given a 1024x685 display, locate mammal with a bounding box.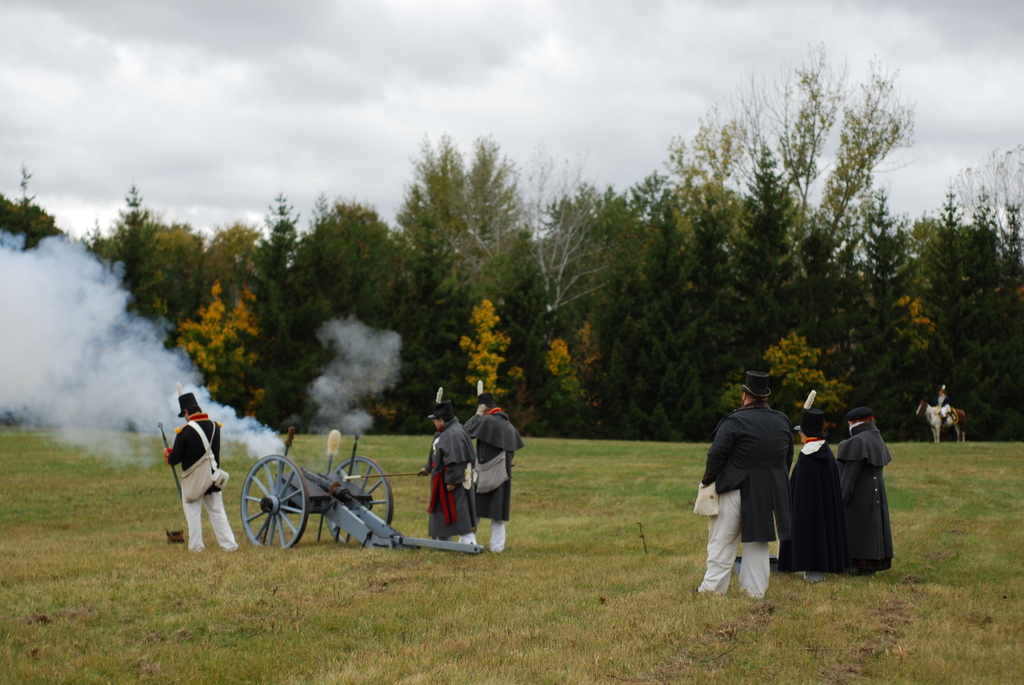
Located: select_region(466, 379, 526, 553).
